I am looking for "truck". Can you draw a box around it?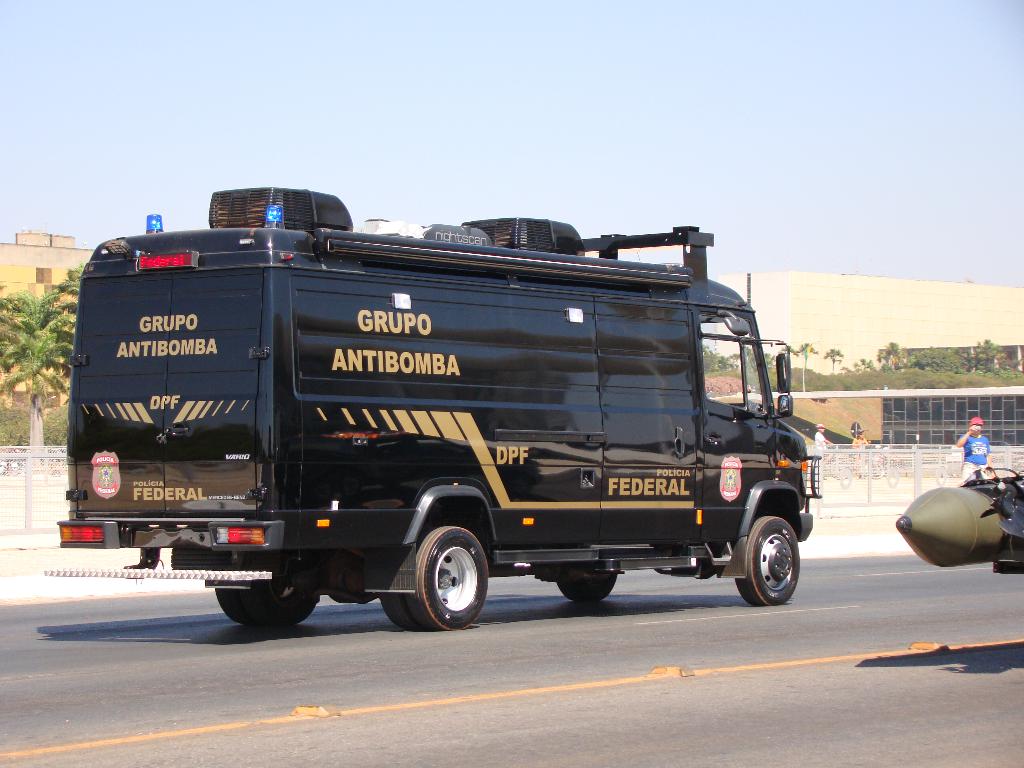
Sure, the bounding box is <box>61,200,804,641</box>.
